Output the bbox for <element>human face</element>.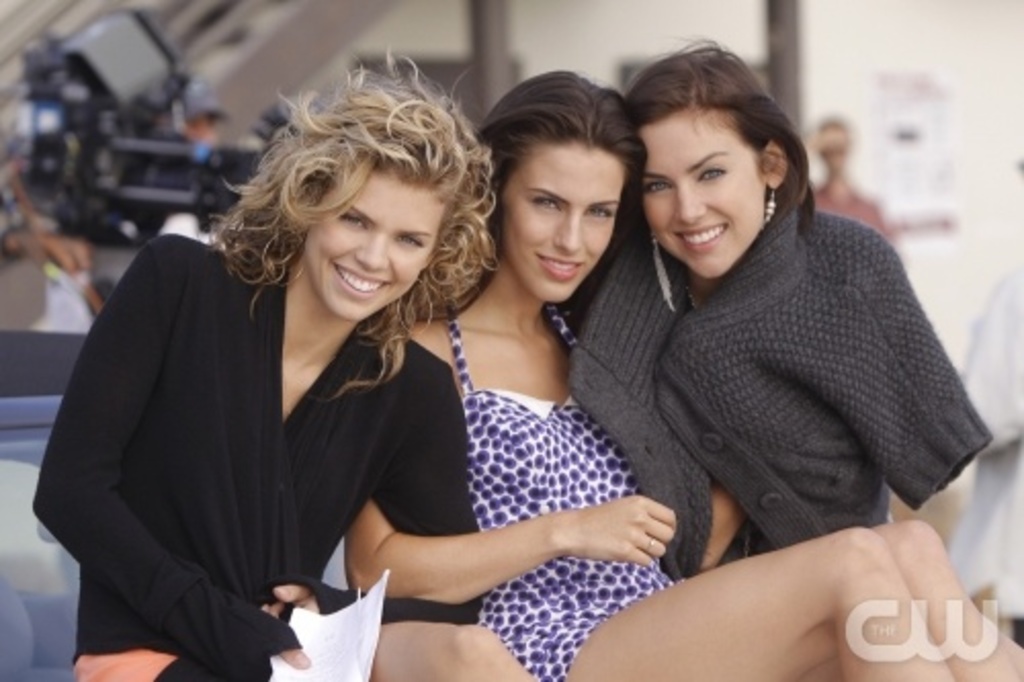
631:98:758:287.
